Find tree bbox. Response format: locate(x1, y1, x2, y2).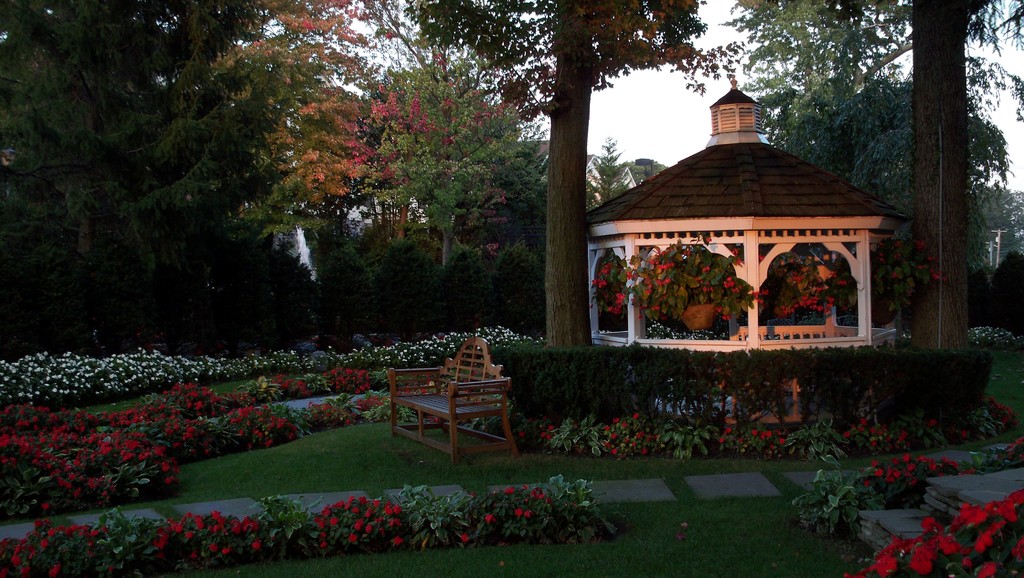
locate(367, 0, 557, 279).
